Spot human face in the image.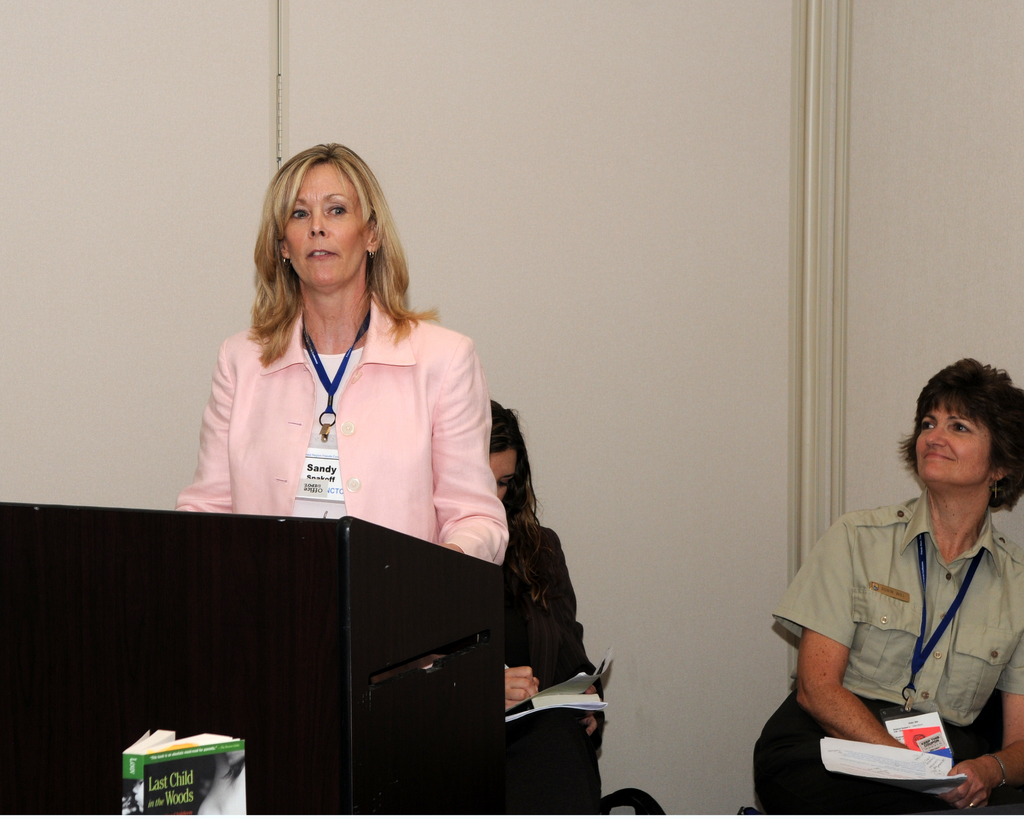
human face found at [x1=913, y1=398, x2=989, y2=491].
